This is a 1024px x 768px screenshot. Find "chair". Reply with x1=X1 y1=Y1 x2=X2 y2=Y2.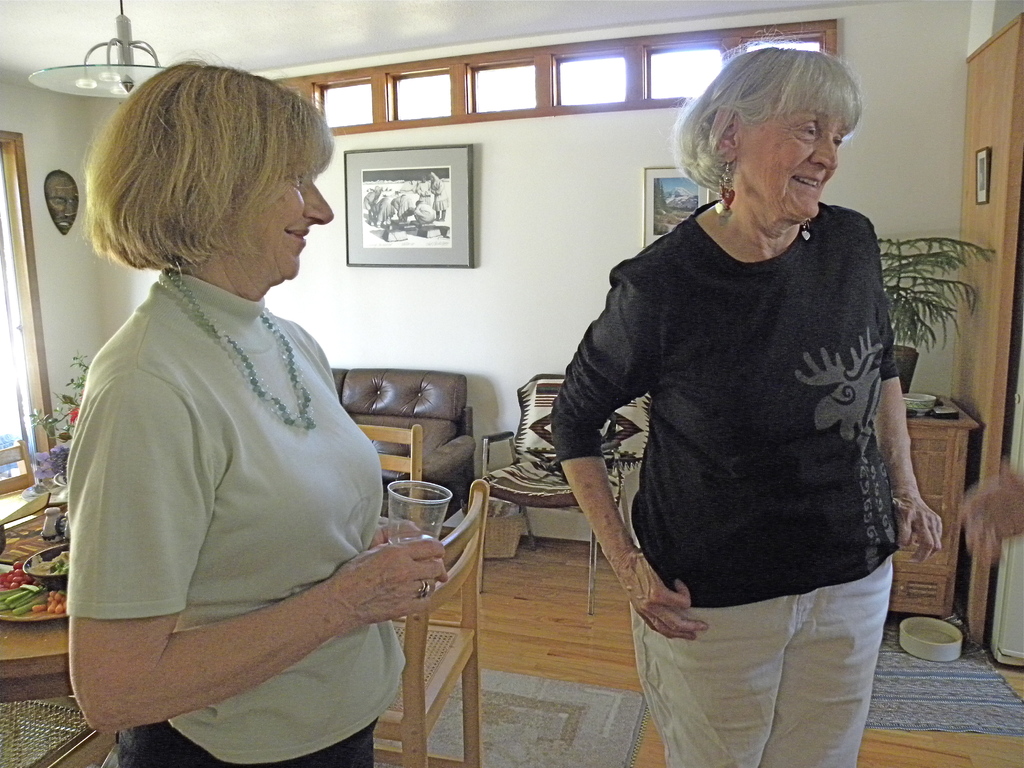
x1=356 y1=419 x2=420 y2=526.
